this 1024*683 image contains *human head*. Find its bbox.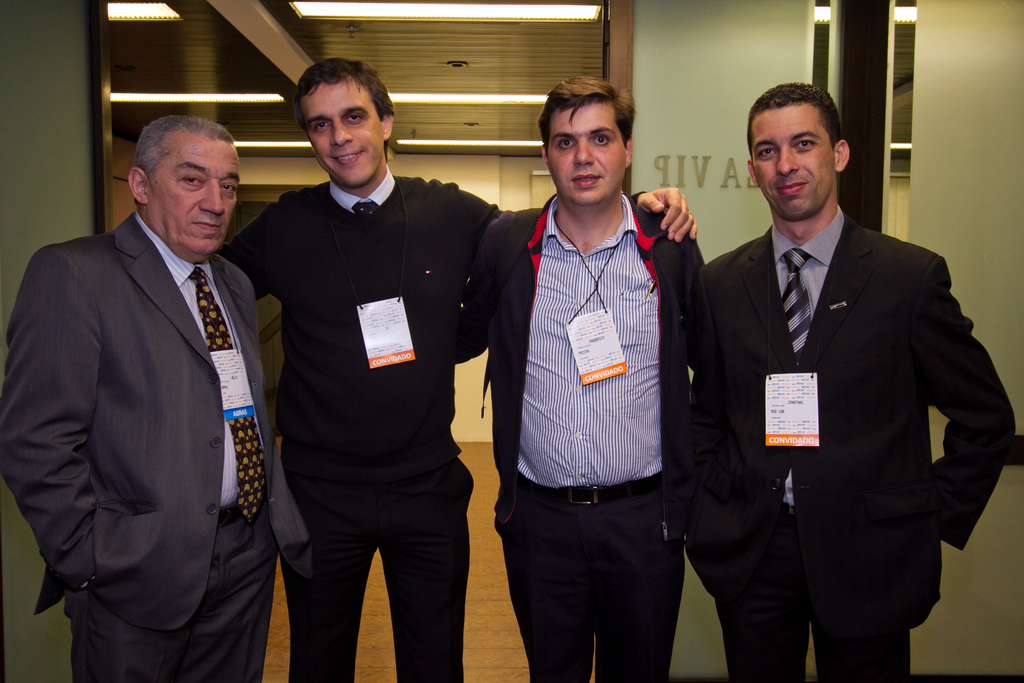
(538,77,634,206).
